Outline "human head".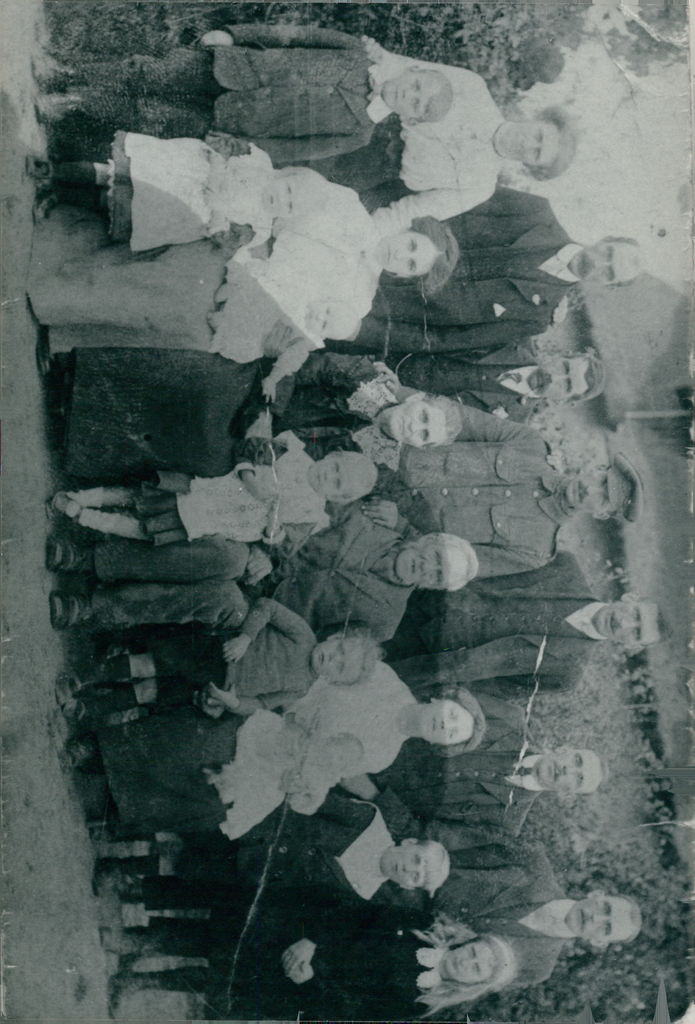
Outline: left=382, top=64, right=459, bottom=124.
